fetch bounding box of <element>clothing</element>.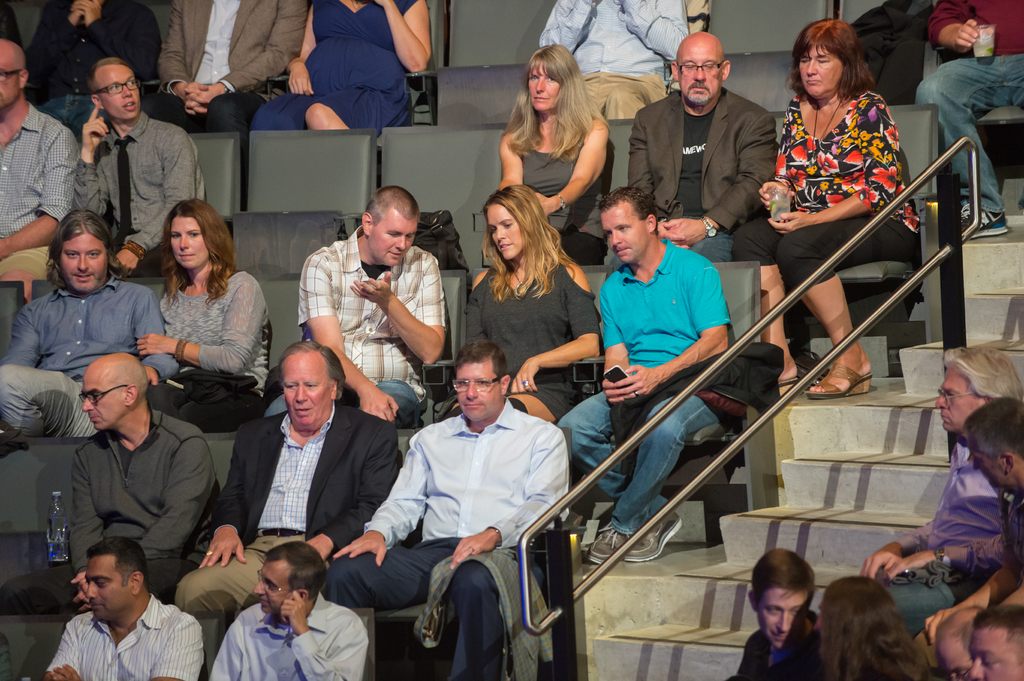
Bbox: x1=155, y1=0, x2=312, y2=136.
